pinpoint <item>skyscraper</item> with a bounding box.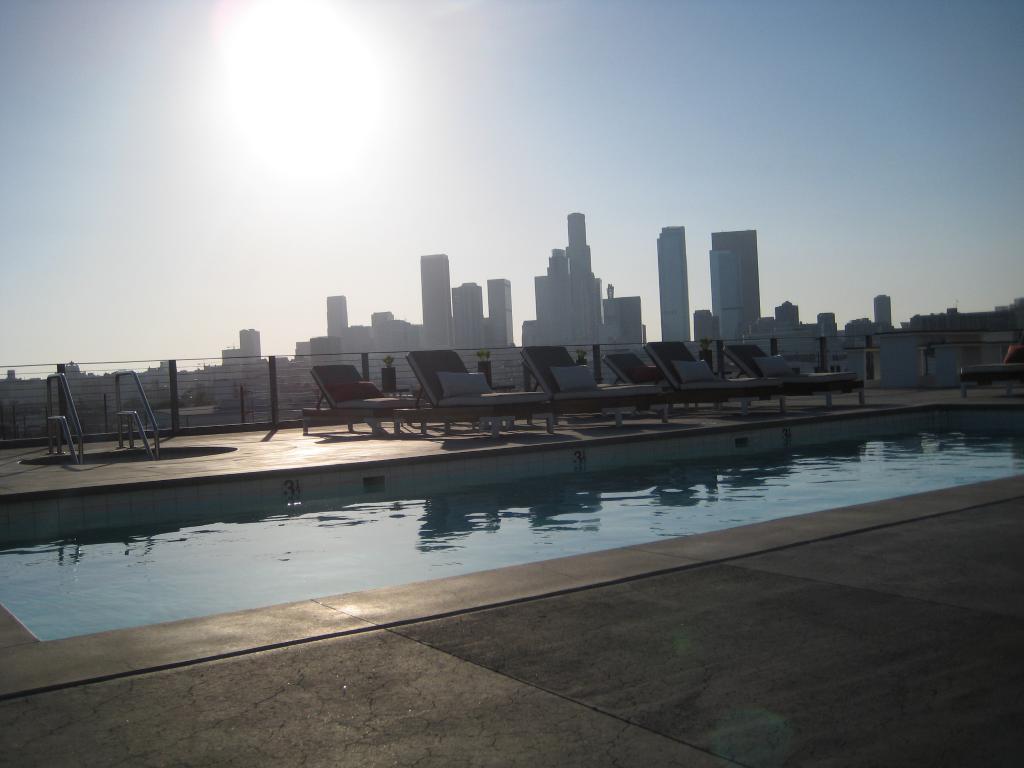
x1=484 y1=278 x2=511 y2=349.
